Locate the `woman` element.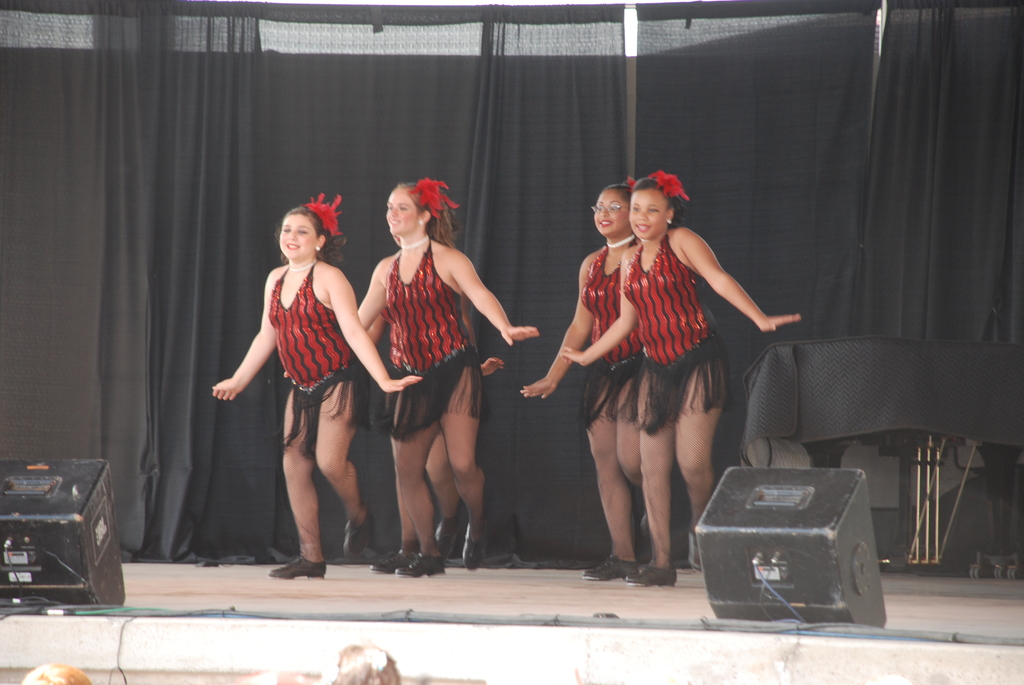
Element bbox: rect(212, 191, 424, 584).
